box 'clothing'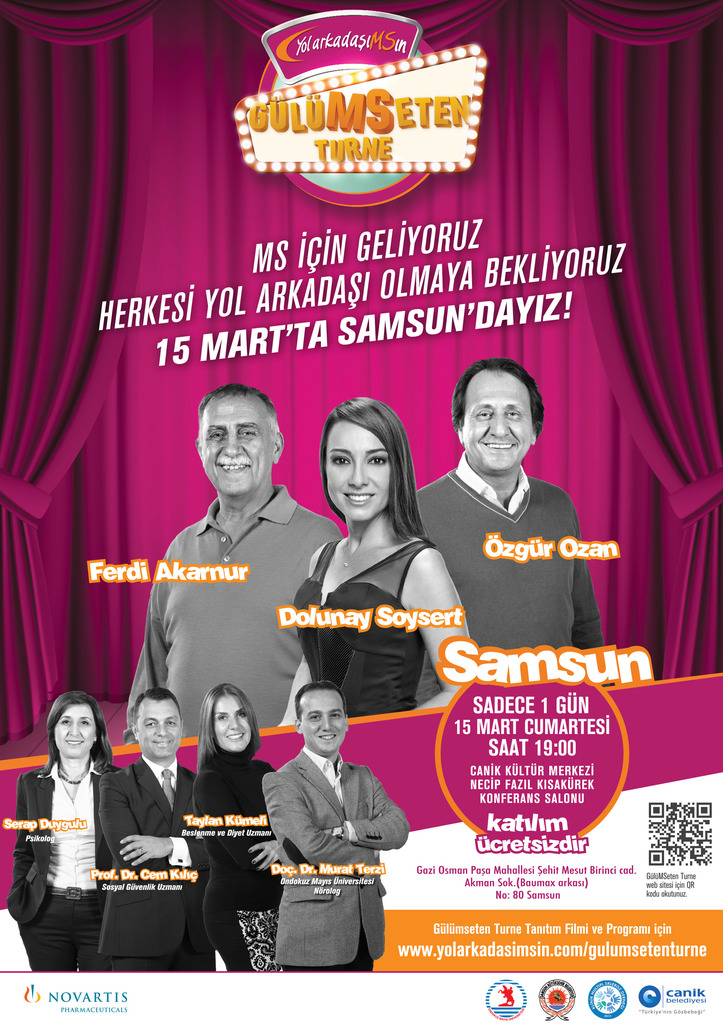
bbox=[130, 482, 338, 735]
